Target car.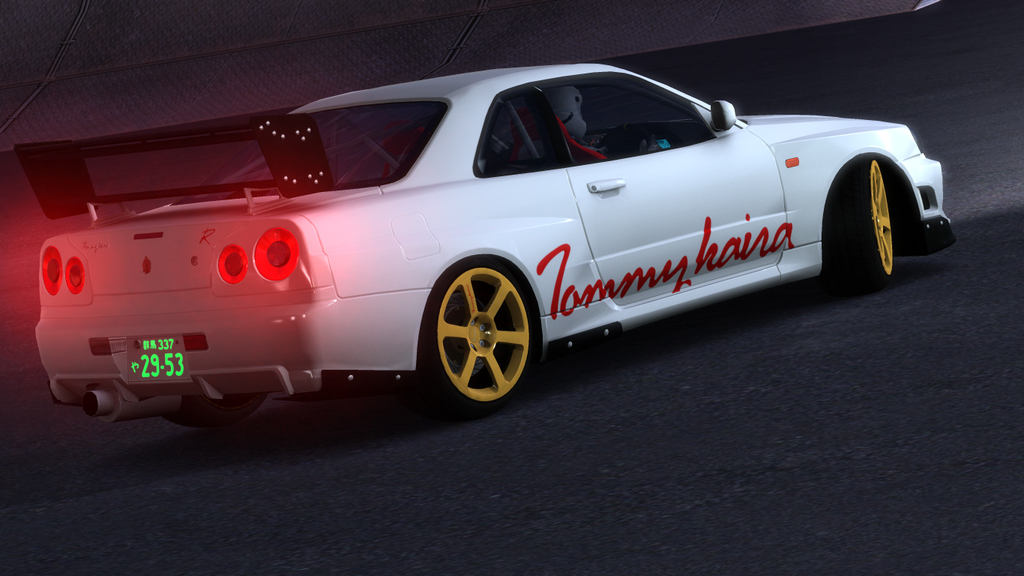
Target region: [36,64,954,430].
